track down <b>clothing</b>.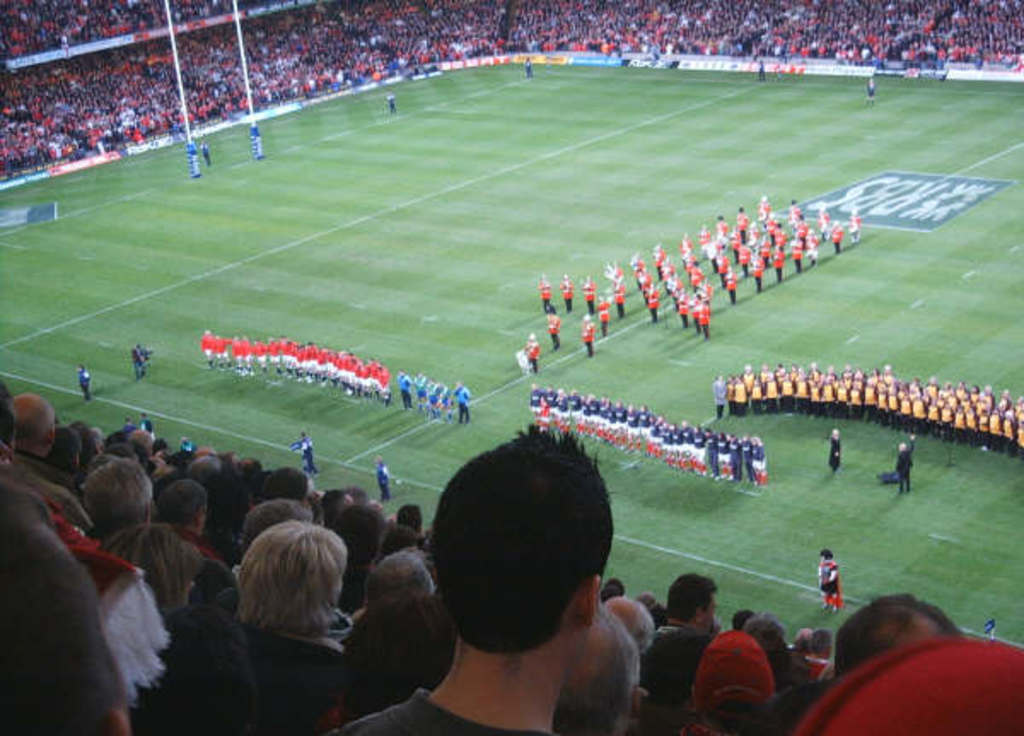
Tracked to {"left": 521, "top": 340, "right": 539, "bottom": 369}.
